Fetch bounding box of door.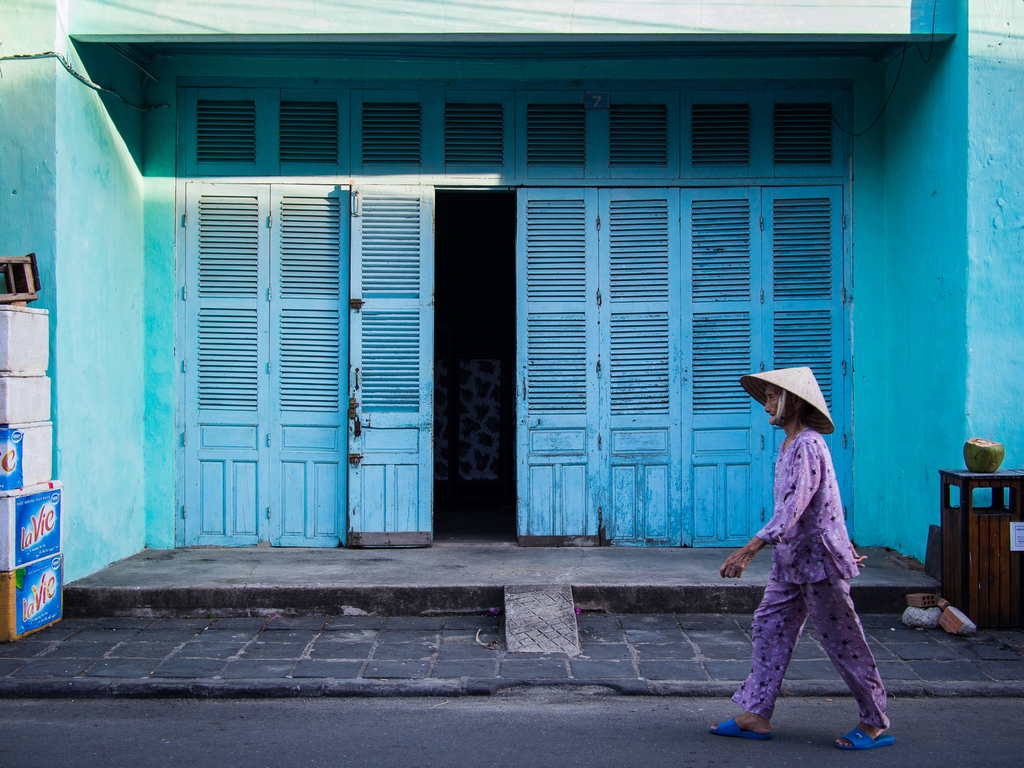
Bbox: 348,180,435,545.
